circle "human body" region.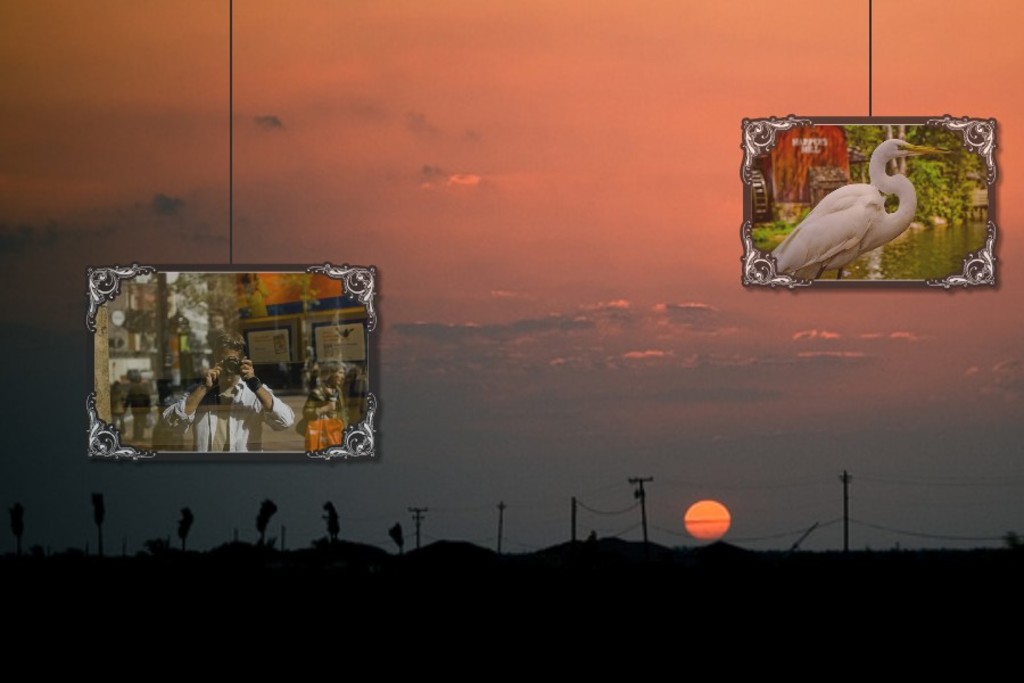
Region: <region>170, 338, 300, 453</region>.
